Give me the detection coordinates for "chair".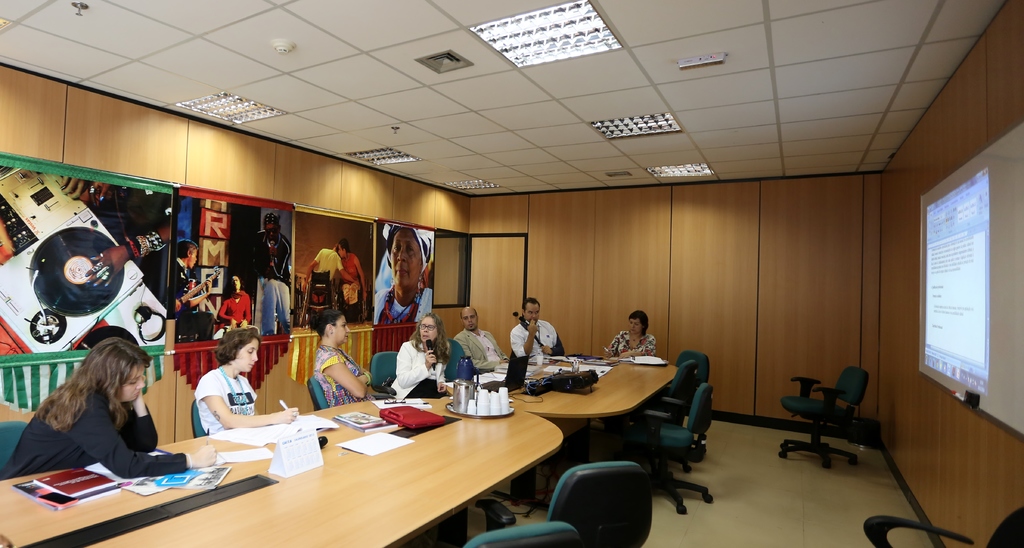
crop(461, 517, 577, 547).
